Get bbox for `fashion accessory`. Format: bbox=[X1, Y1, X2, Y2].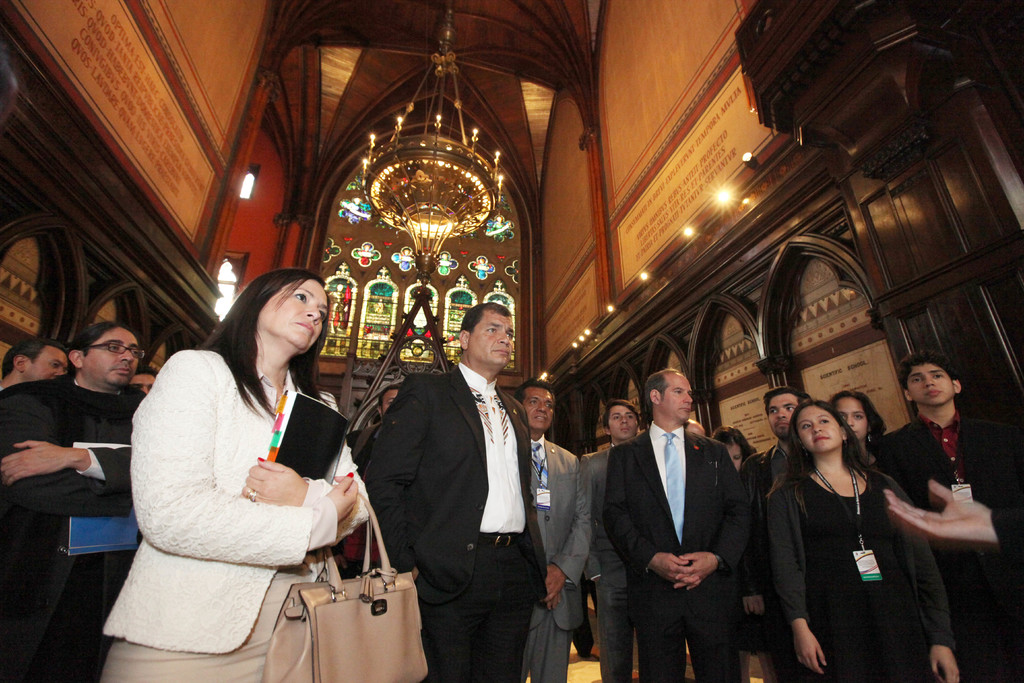
bbox=[345, 473, 354, 477].
